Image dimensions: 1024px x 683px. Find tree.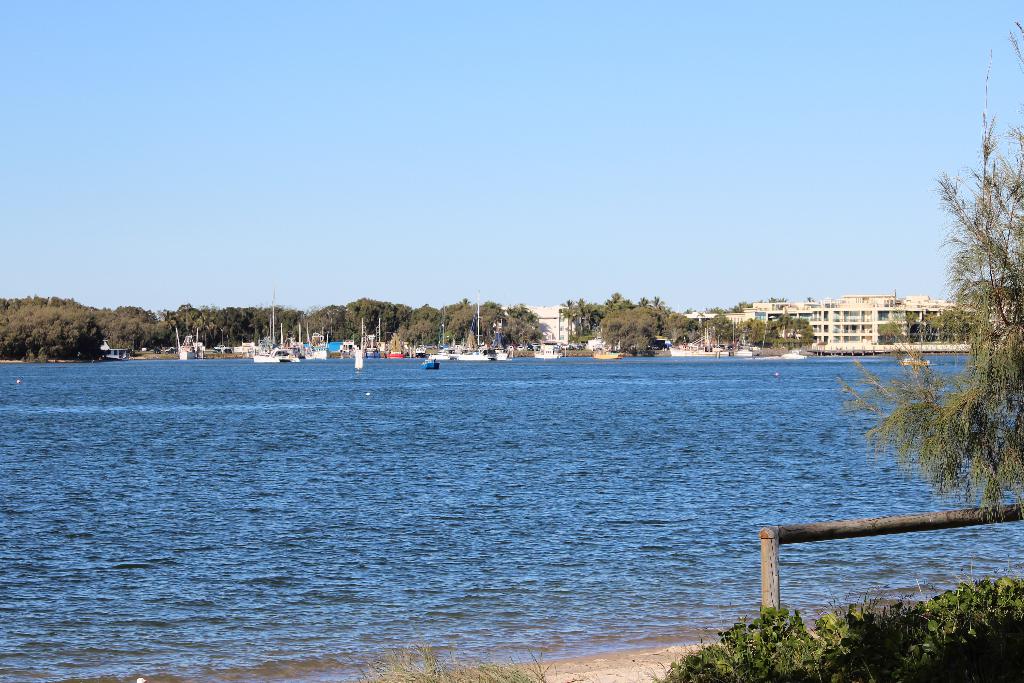
(99,300,184,356).
